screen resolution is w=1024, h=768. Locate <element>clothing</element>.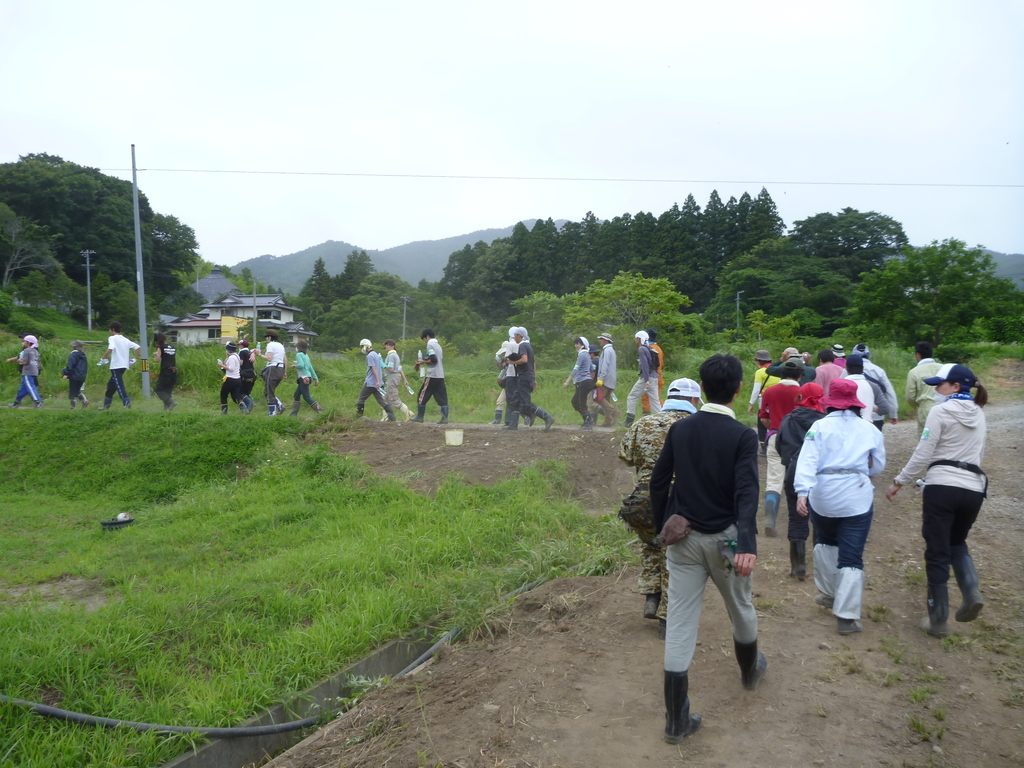
crop(62, 348, 90, 404).
